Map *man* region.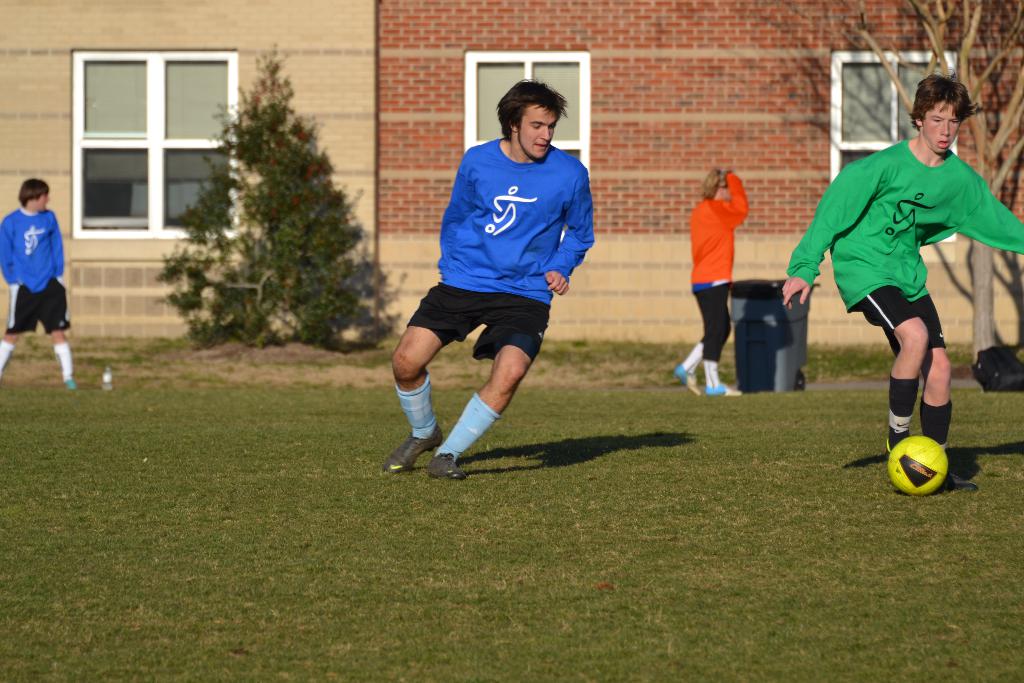
Mapped to 799/76/1004/481.
